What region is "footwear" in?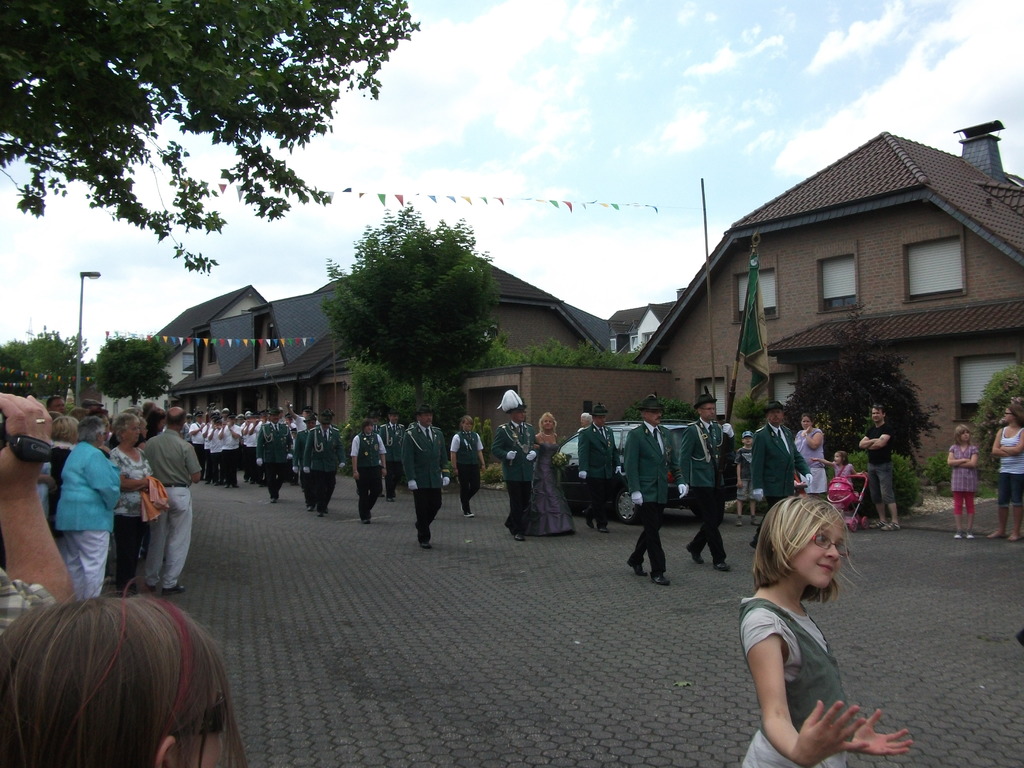
x1=734, y1=514, x2=742, y2=523.
